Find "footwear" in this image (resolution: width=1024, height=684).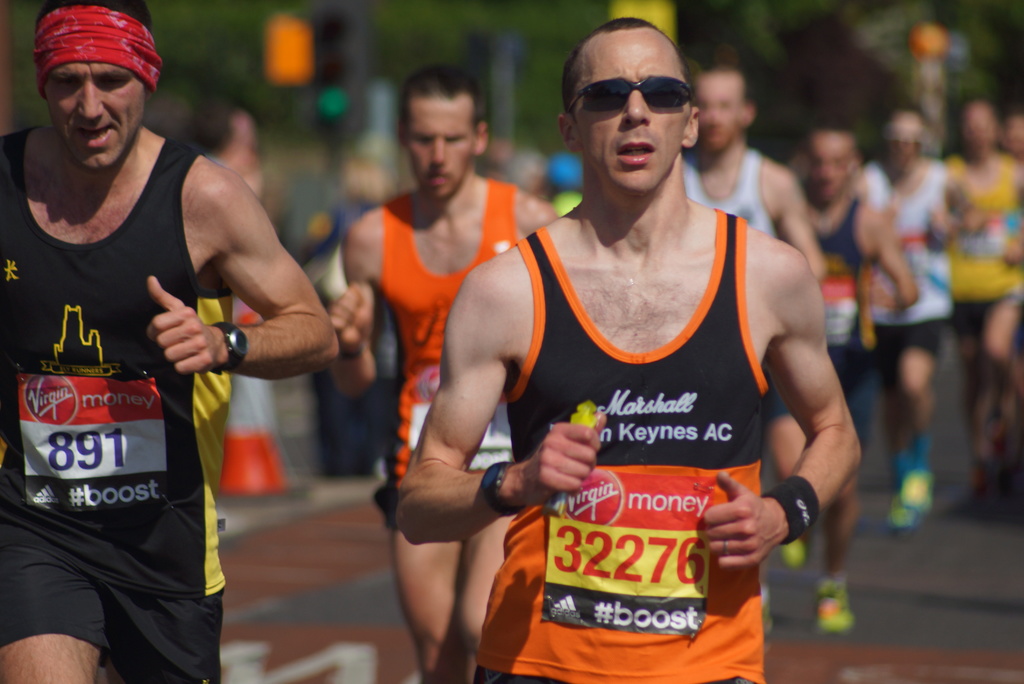
[x1=966, y1=463, x2=989, y2=494].
